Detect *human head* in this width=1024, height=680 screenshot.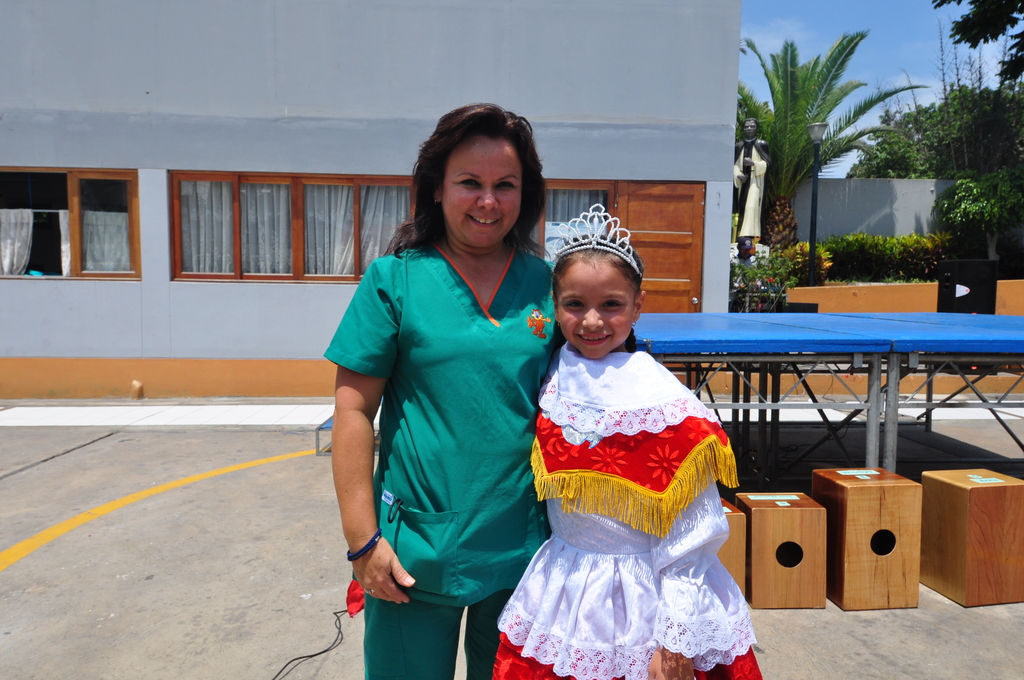
Detection: locate(414, 99, 547, 250).
